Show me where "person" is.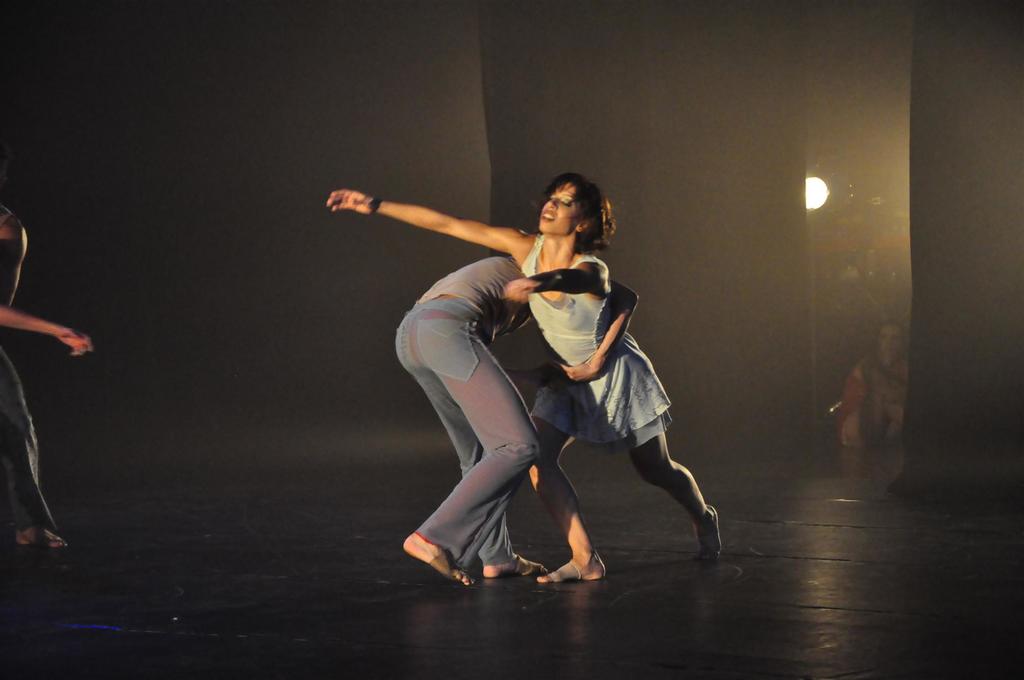
"person" is at pyautogui.locateOnScreen(0, 205, 87, 544).
